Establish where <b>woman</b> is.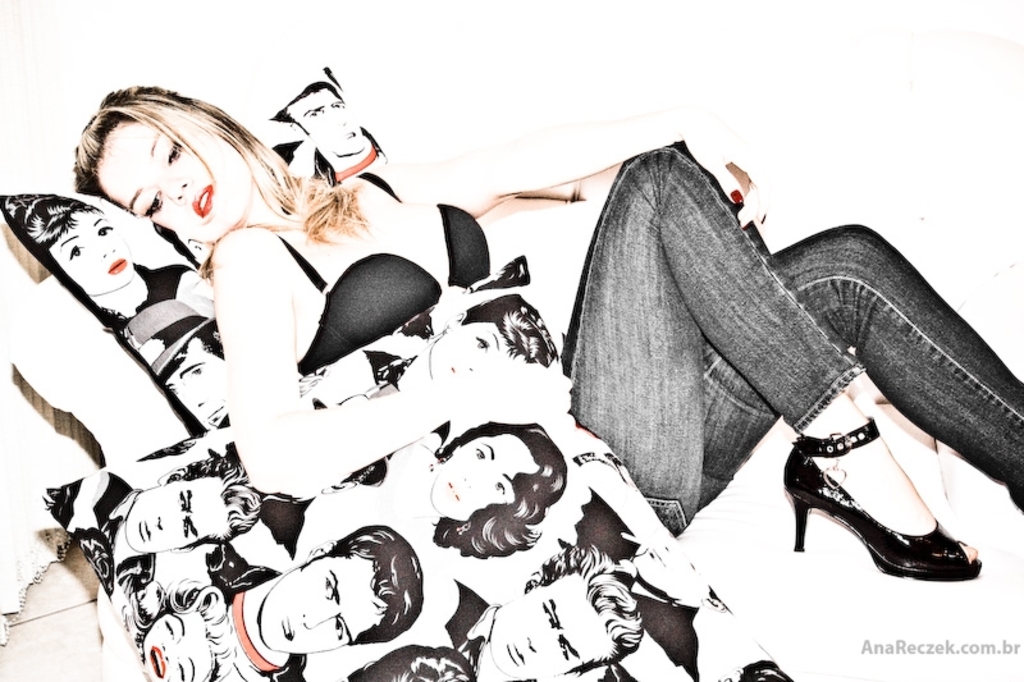
Established at rect(70, 79, 1023, 580).
